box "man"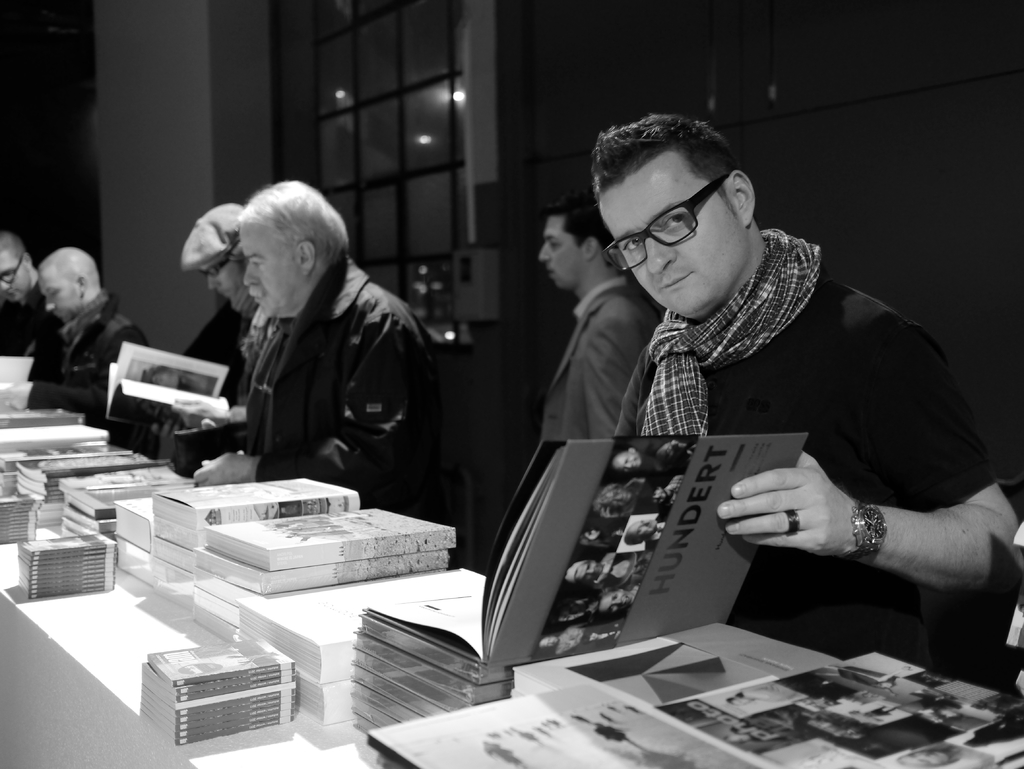
<region>588, 110, 1023, 715</region>
